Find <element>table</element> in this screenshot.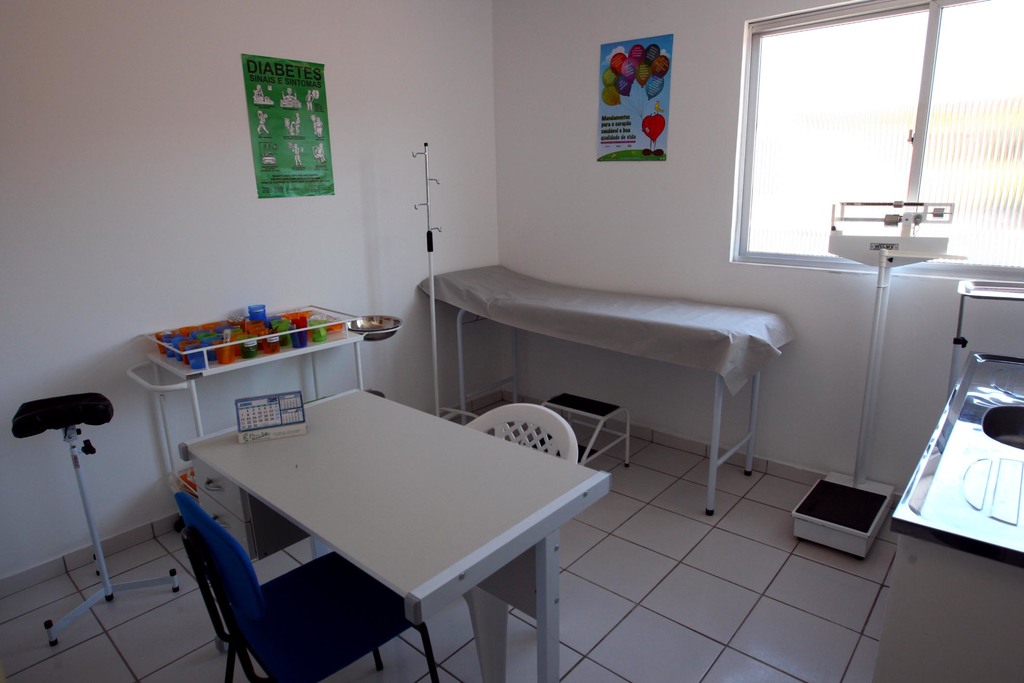
The bounding box for <element>table</element> is [414, 260, 801, 515].
